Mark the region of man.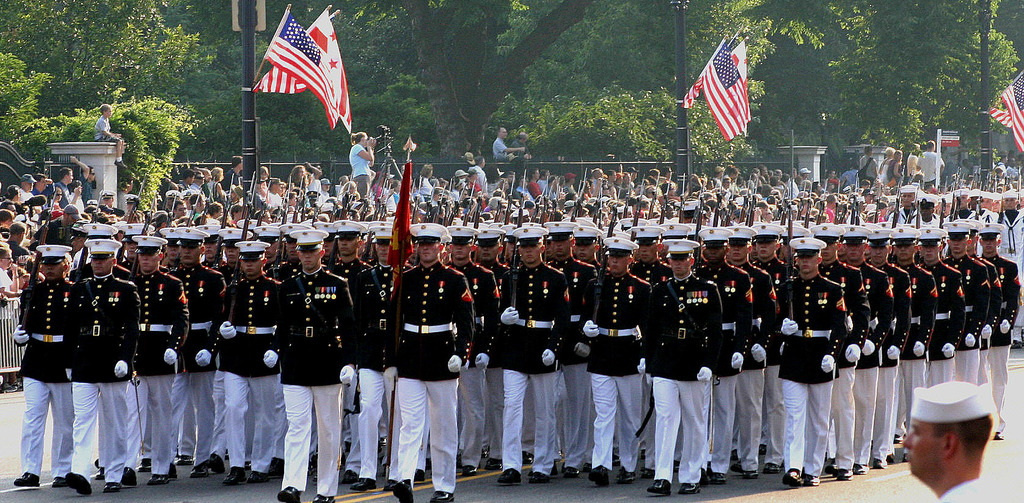
Region: 625,171,634,191.
